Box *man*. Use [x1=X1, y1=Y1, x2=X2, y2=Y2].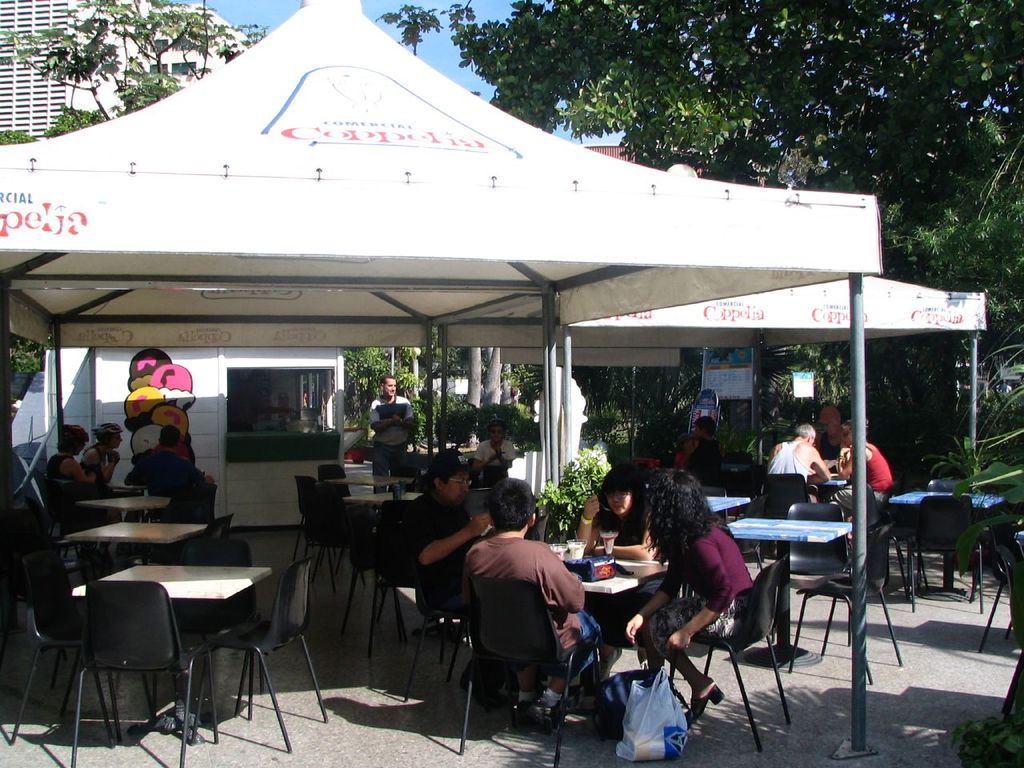
[x1=761, y1=423, x2=832, y2=502].
